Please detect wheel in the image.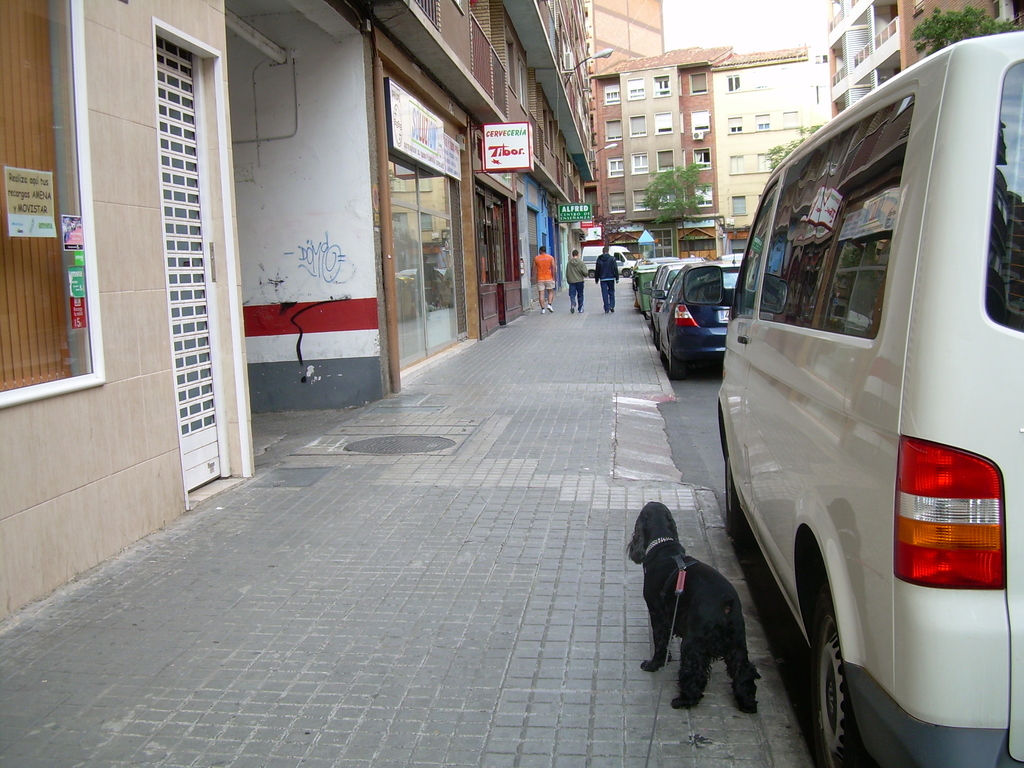
[x1=718, y1=447, x2=753, y2=540].
